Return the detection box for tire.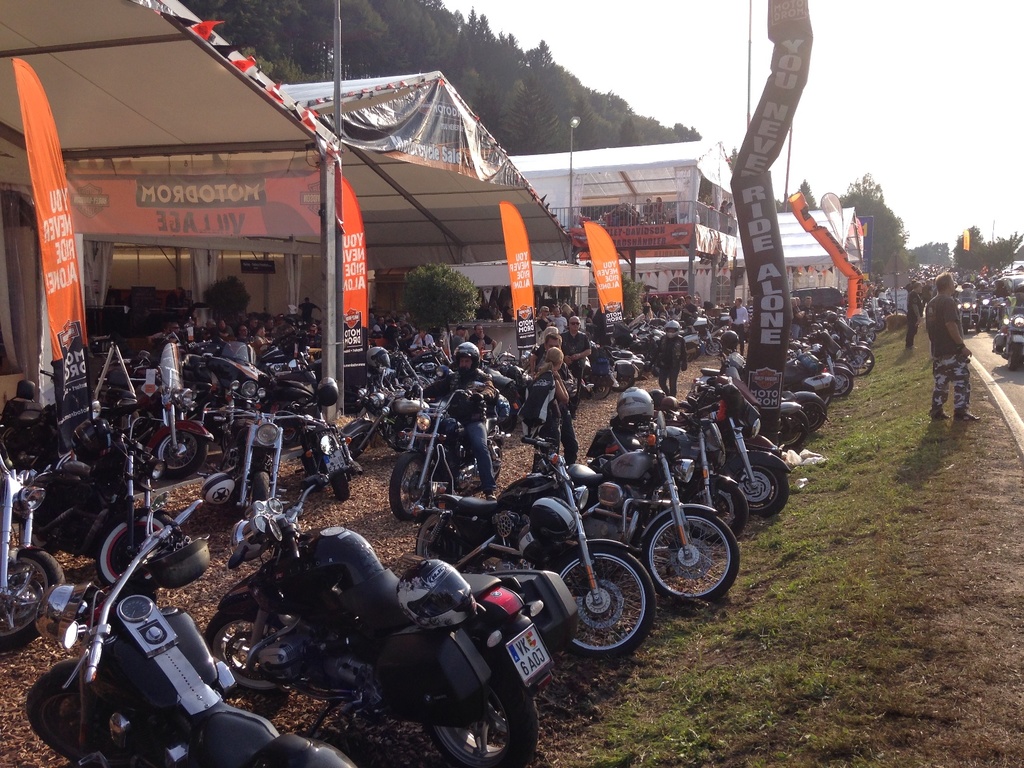
[left=197, top=470, right=237, bottom=508].
